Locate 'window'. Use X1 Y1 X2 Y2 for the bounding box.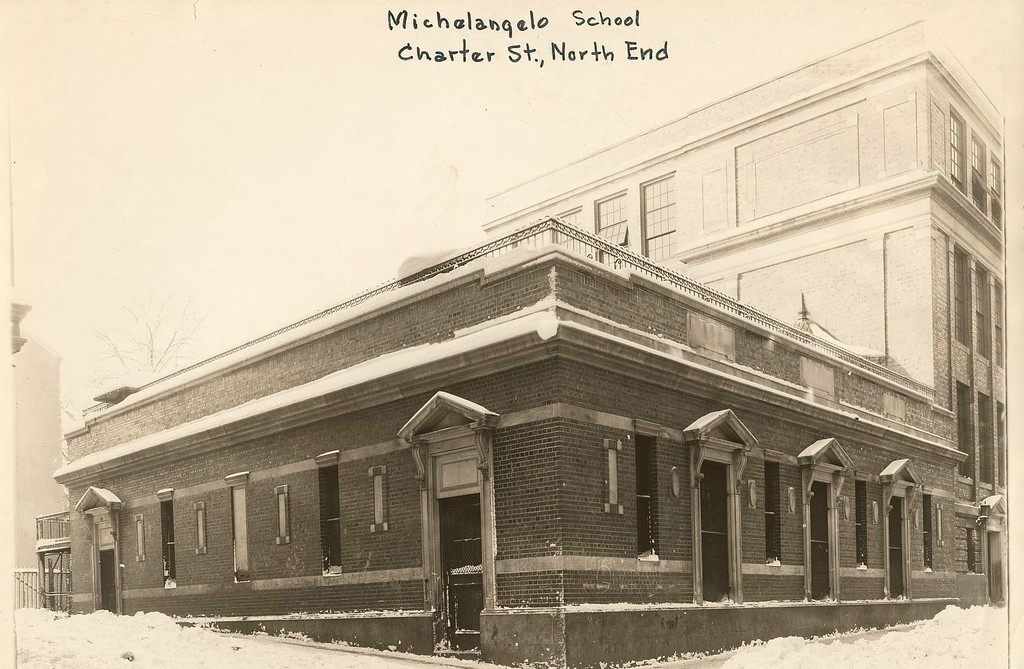
951 240 975 348.
